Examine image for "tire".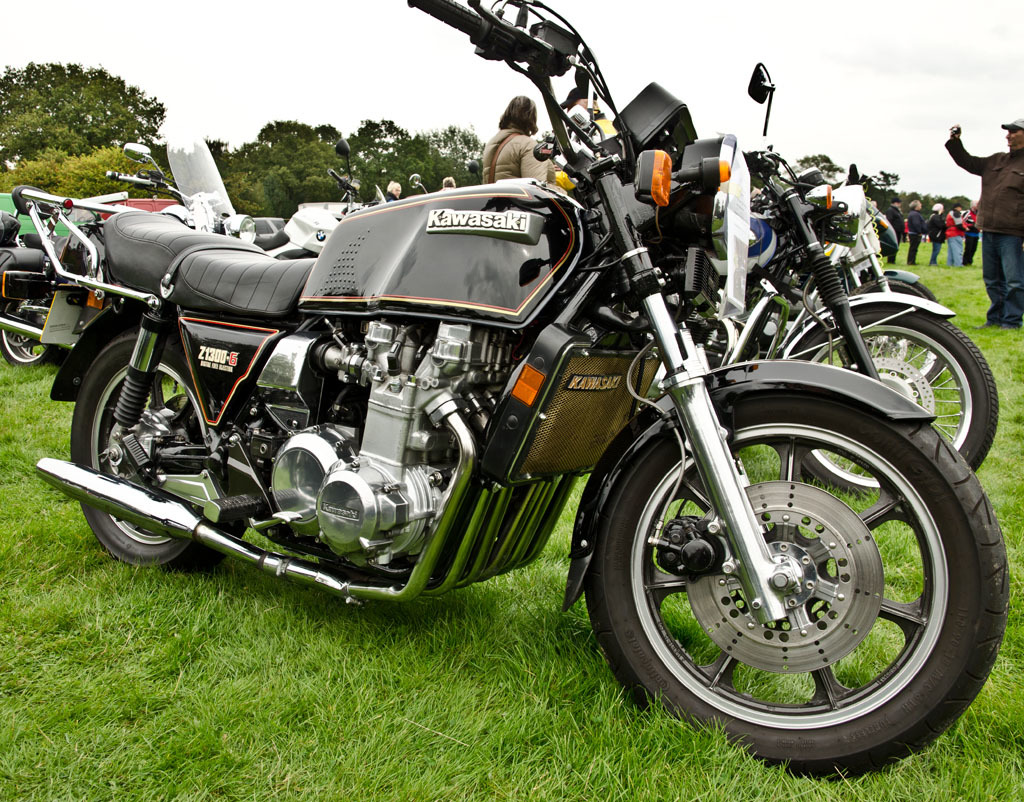
Examination result: {"left": 776, "top": 298, "right": 997, "bottom": 502}.
